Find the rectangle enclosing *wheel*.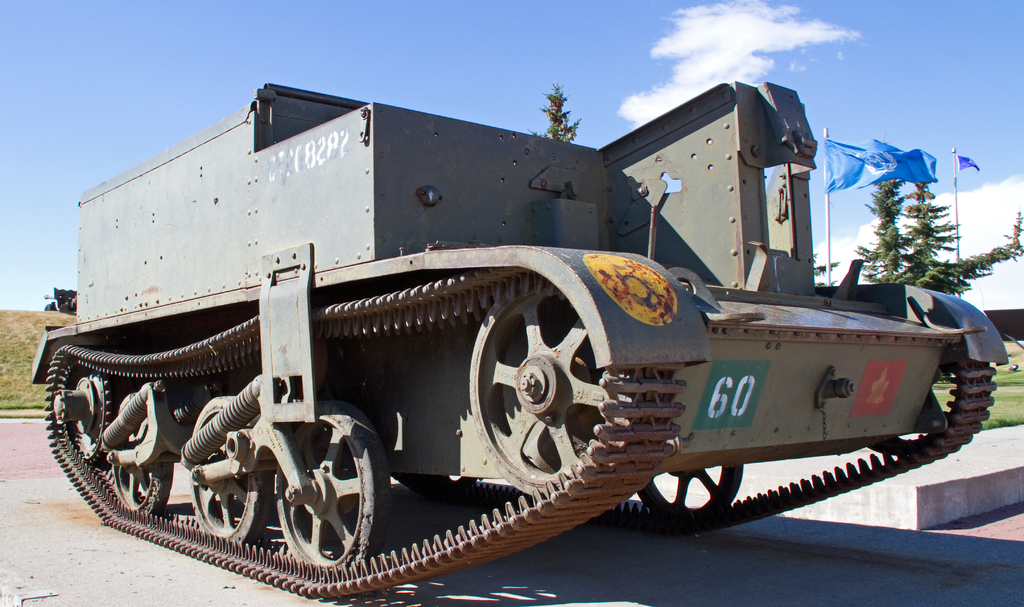
crop(275, 389, 391, 578).
